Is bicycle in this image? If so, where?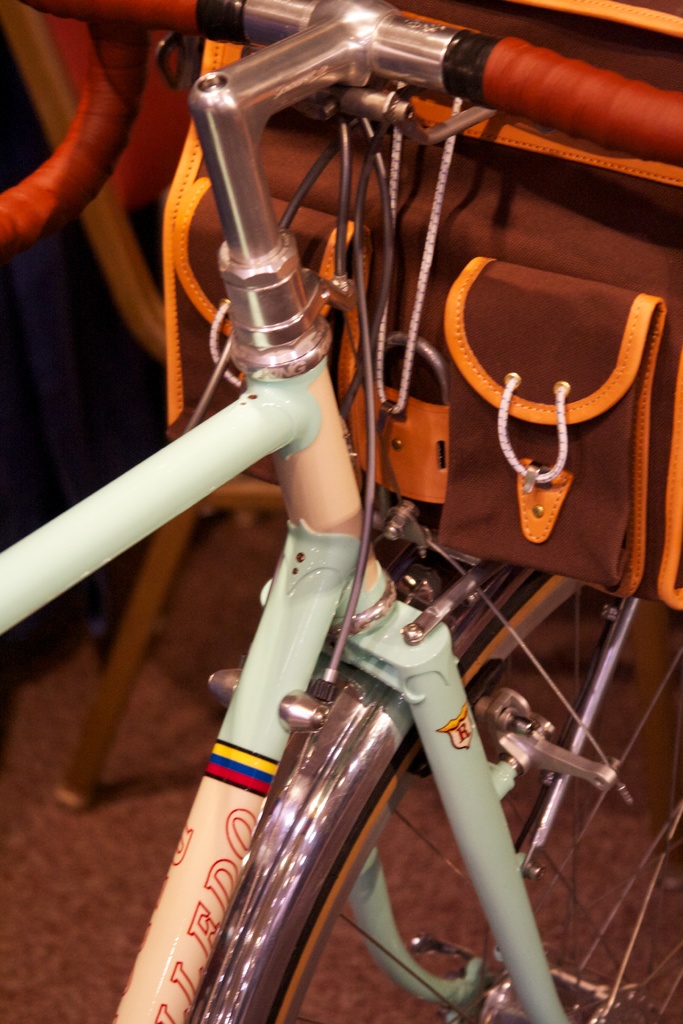
Yes, at <bbox>0, 0, 682, 1019</bbox>.
